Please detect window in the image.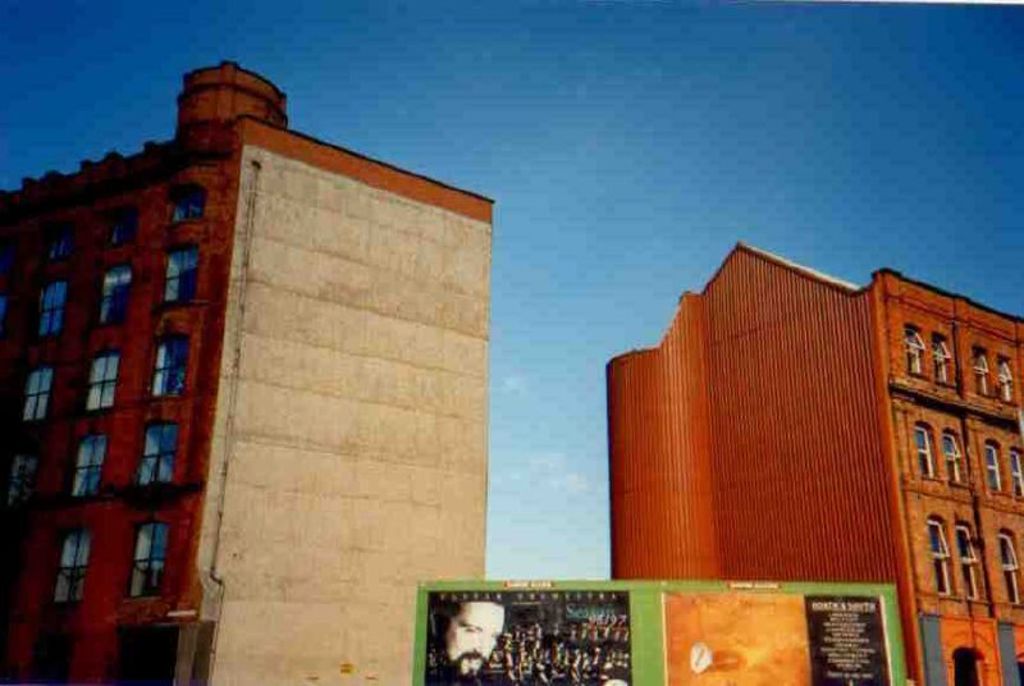
bbox(954, 520, 980, 595).
